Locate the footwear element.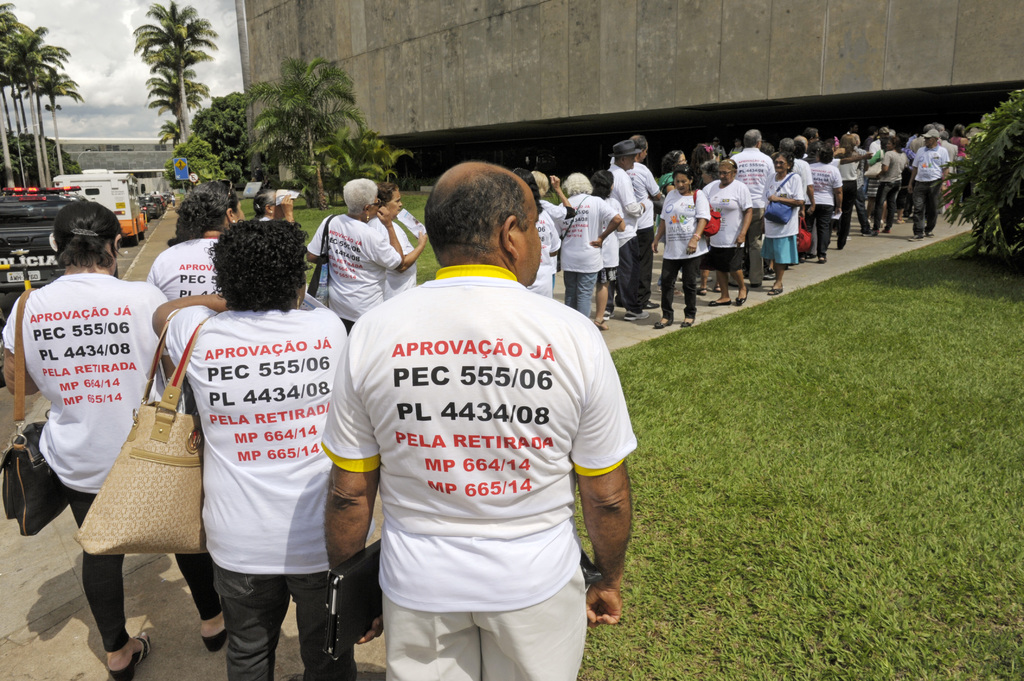
Element bbox: [763, 288, 785, 298].
